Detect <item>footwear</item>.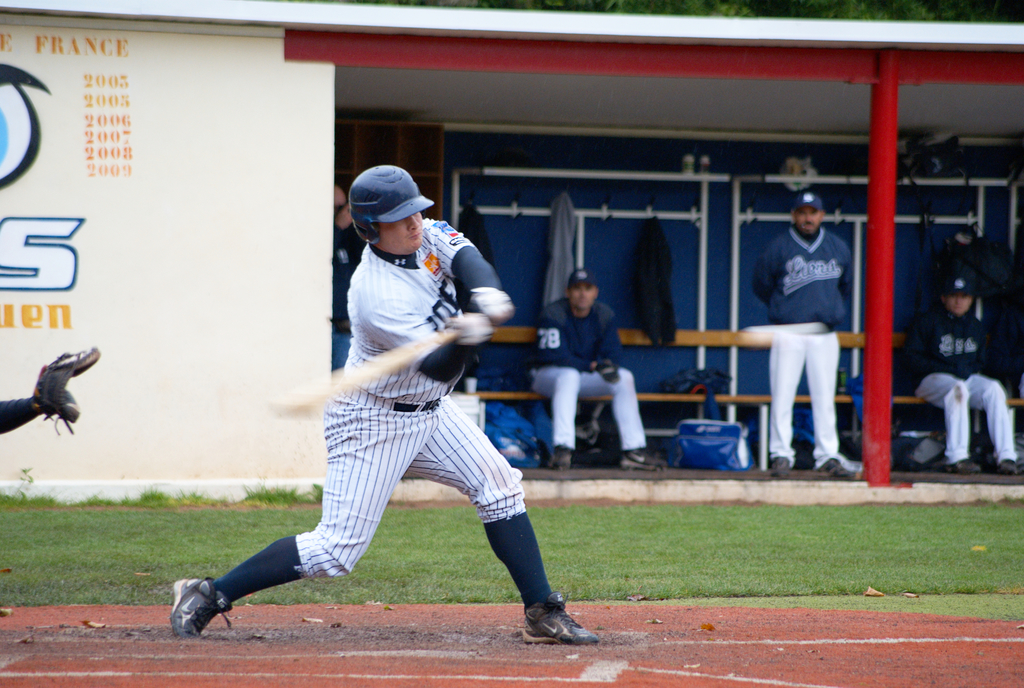
Detected at (997,456,1020,480).
